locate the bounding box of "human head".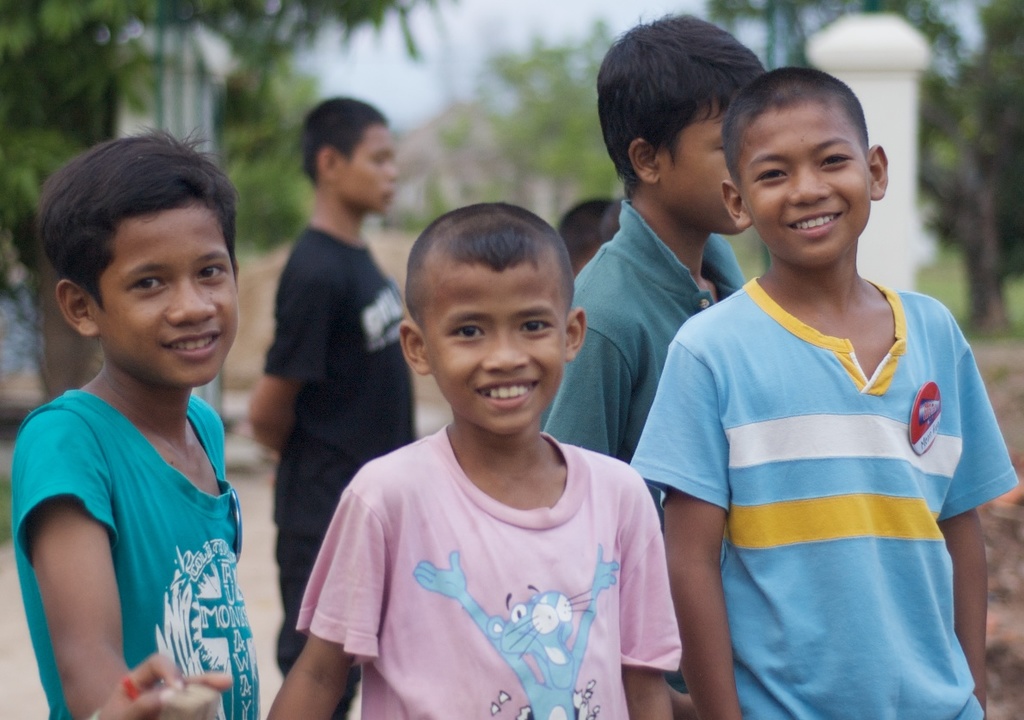
Bounding box: box(300, 92, 401, 214).
